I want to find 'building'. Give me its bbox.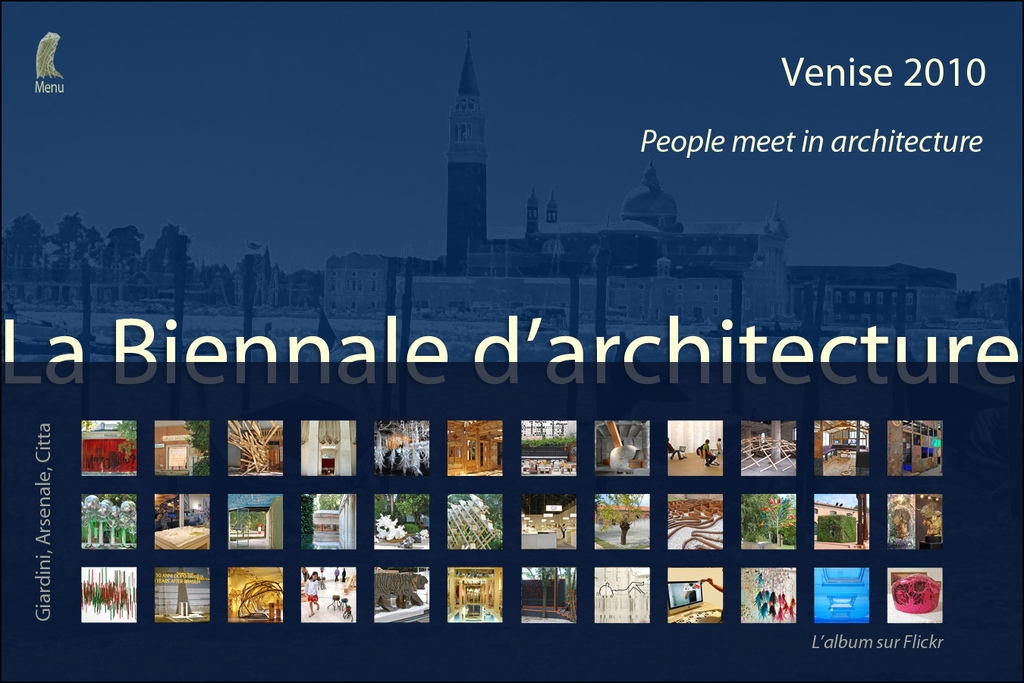
885, 420, 941, 476.
